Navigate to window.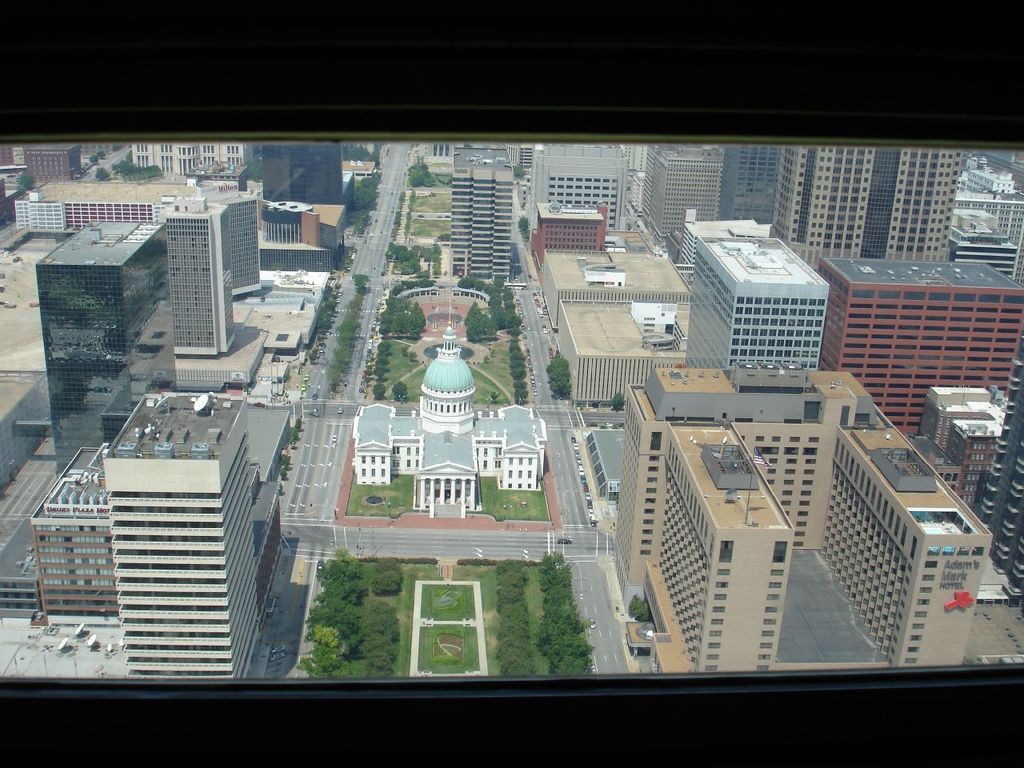
Navigation target: bbox(758, 640, 772, 650).
